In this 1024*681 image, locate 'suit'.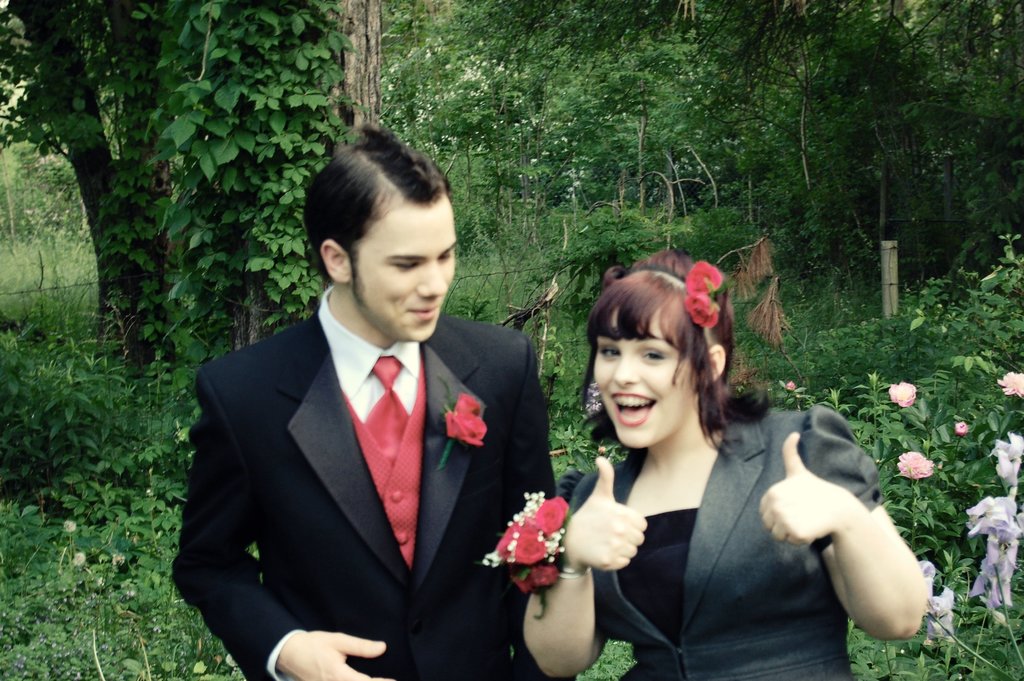
Bounding box: {"left": 173, "top": 288, "right": 561, "bottom": 680}.
